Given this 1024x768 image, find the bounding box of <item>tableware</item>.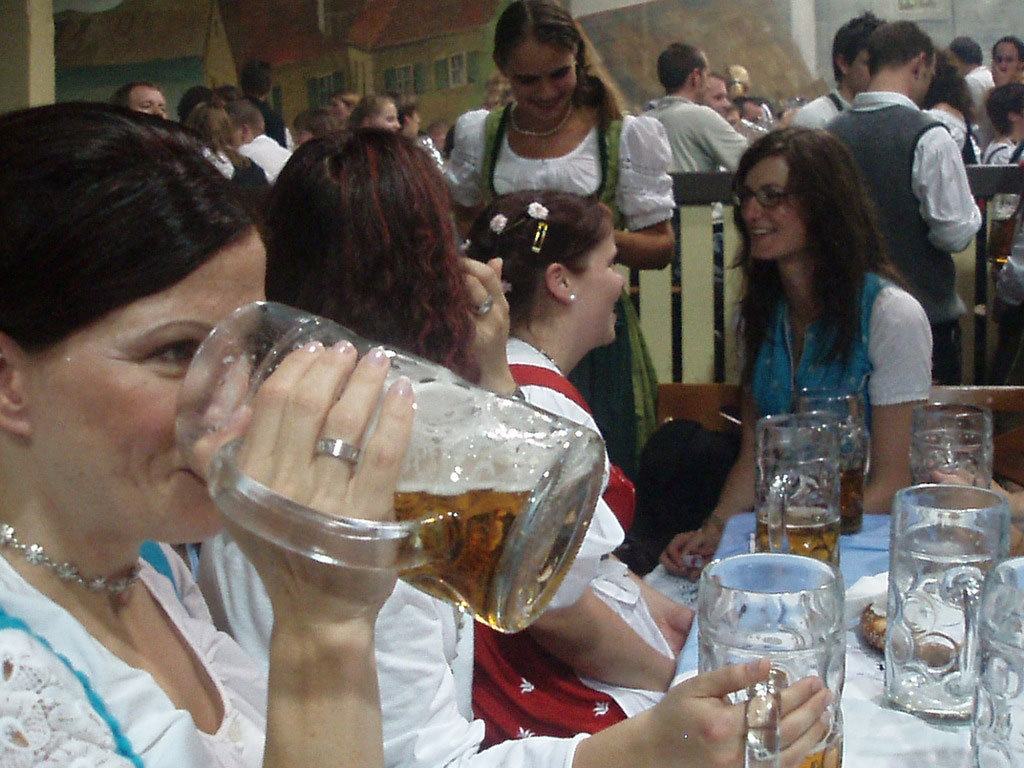
169,293,602,641.
